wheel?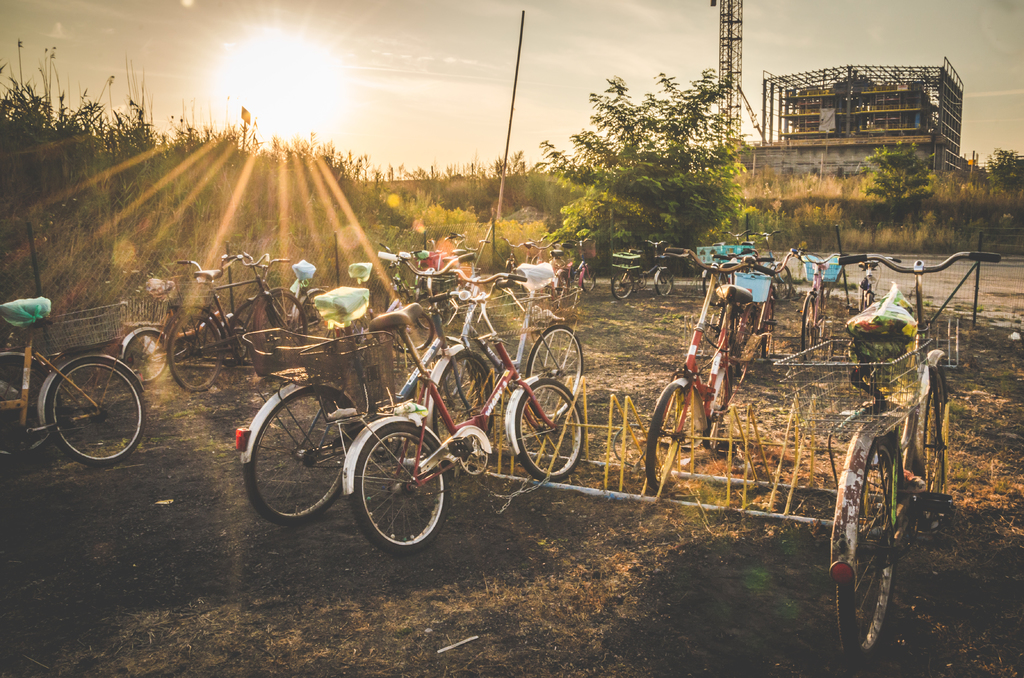
x1=863, y1=293, x2=874, y2=307
